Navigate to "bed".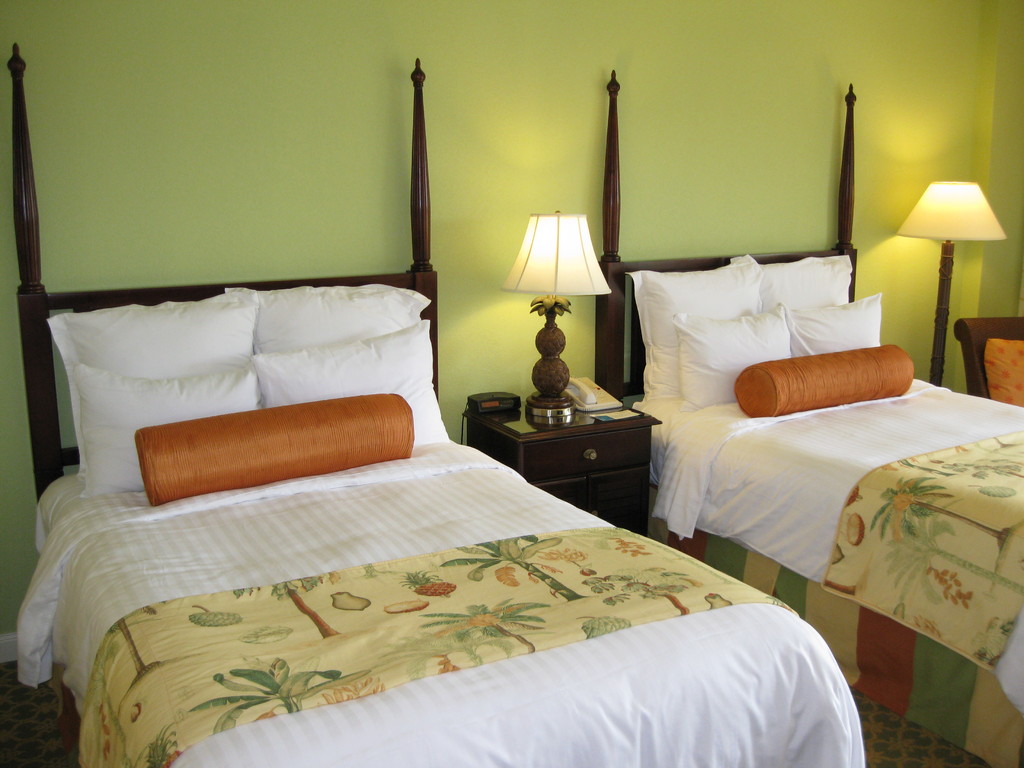
Navigation target: detection(588, 62, 1023, 763).
